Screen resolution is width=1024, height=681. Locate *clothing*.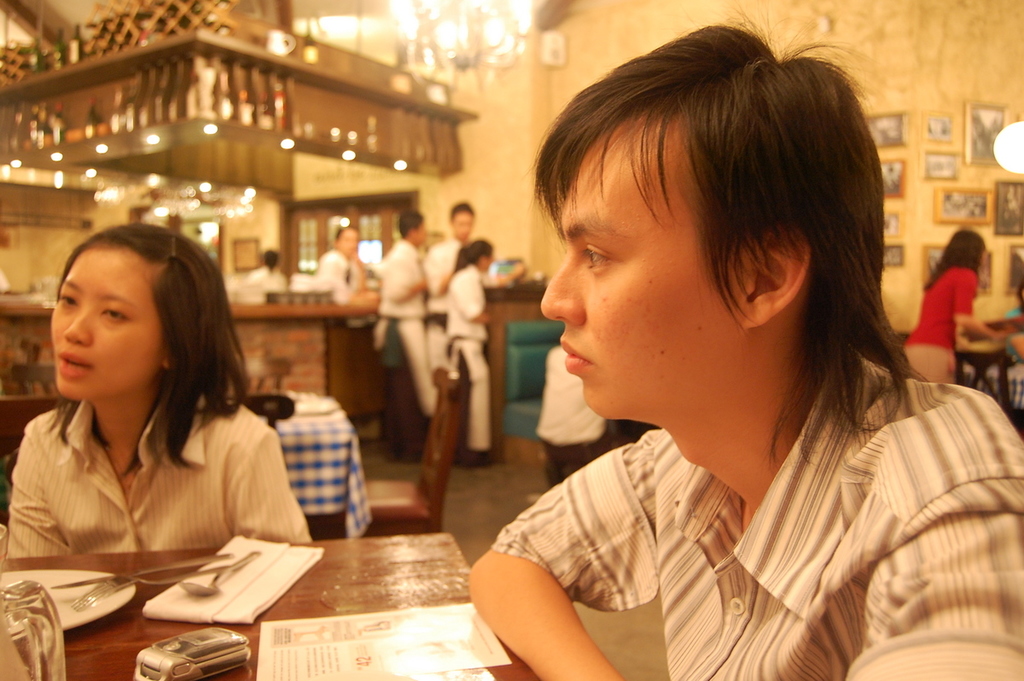
537:344:608:483.
